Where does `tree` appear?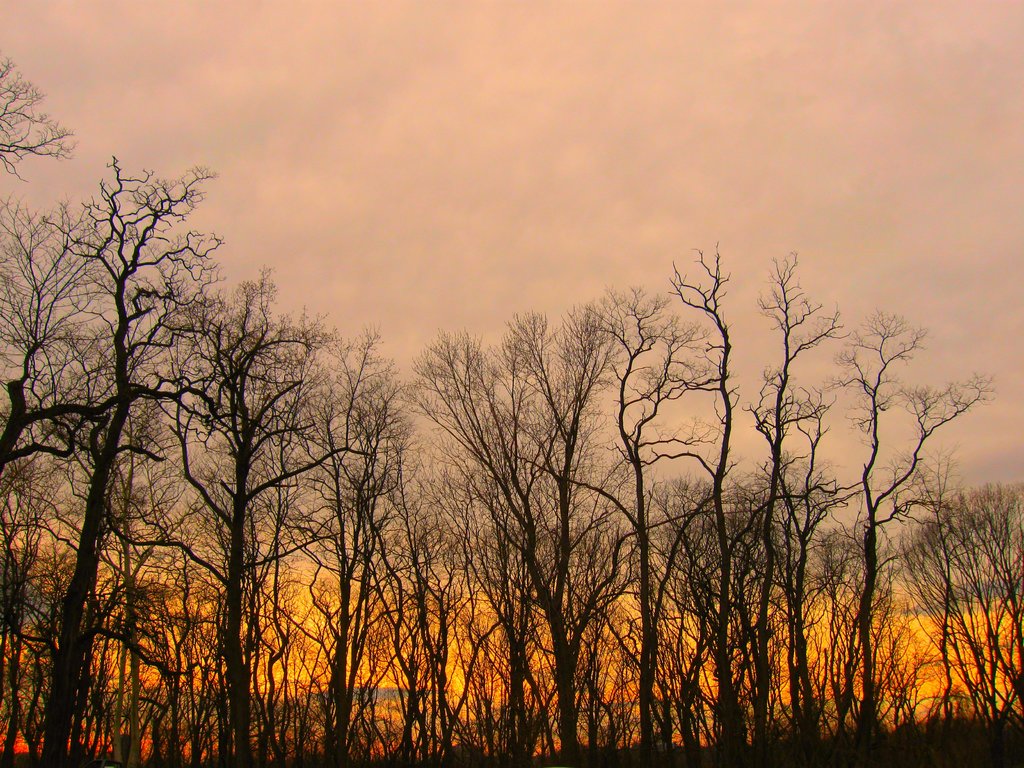
Appears at box(396, 287, 645, 760).
